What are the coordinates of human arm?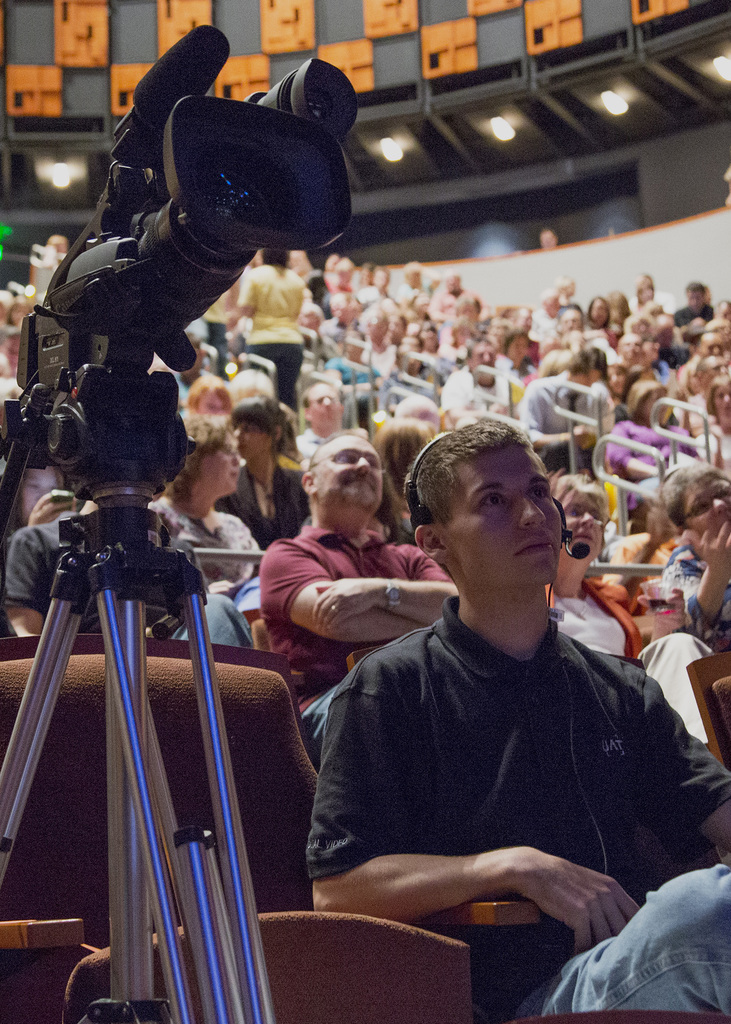
{"x1": 629, "y1": 674, "x2": 730, "y2": 863}.
